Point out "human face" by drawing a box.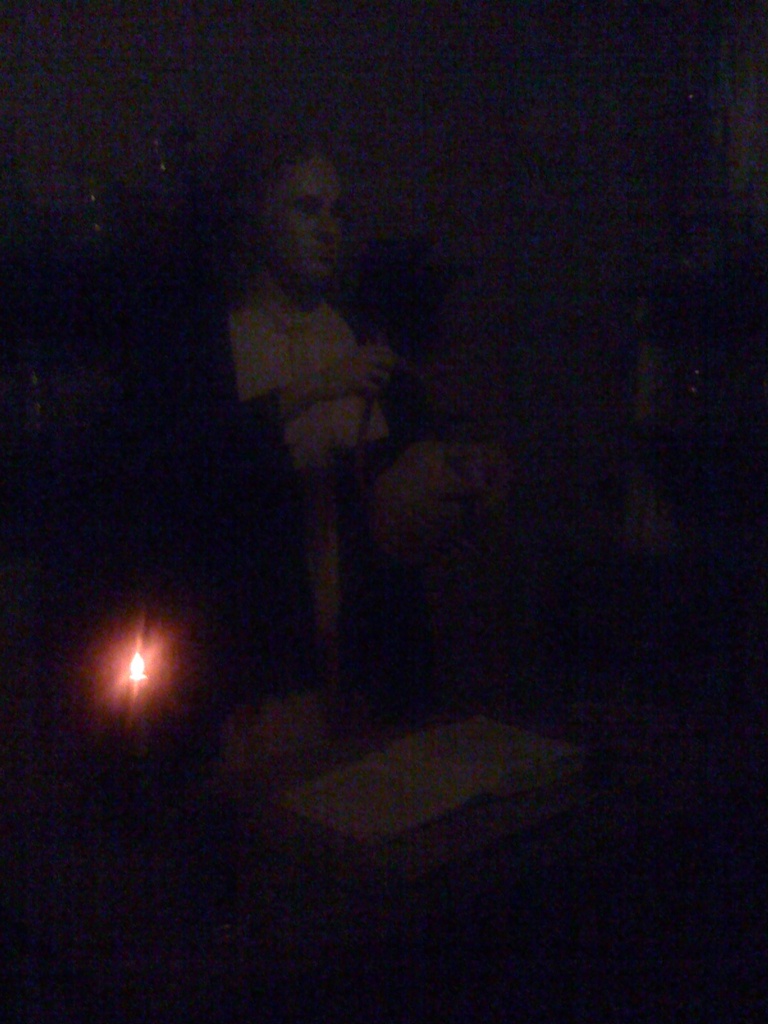
rect(248, 136, 357, 282).
